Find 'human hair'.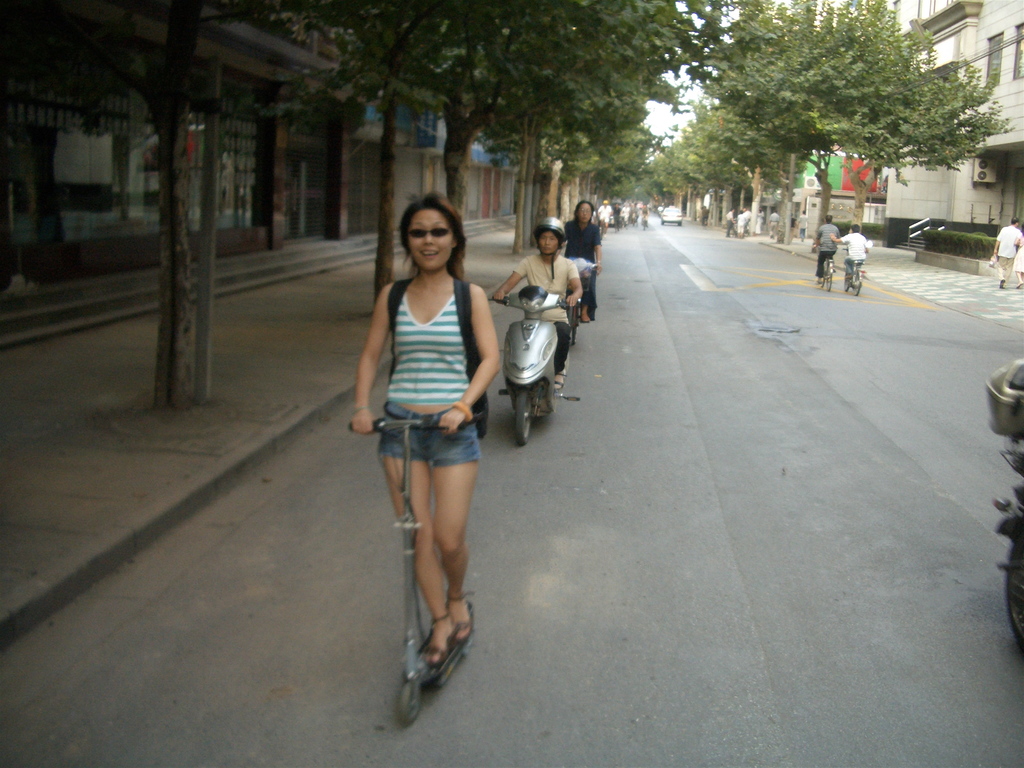
bbox=(573, 202, 596, 223).
